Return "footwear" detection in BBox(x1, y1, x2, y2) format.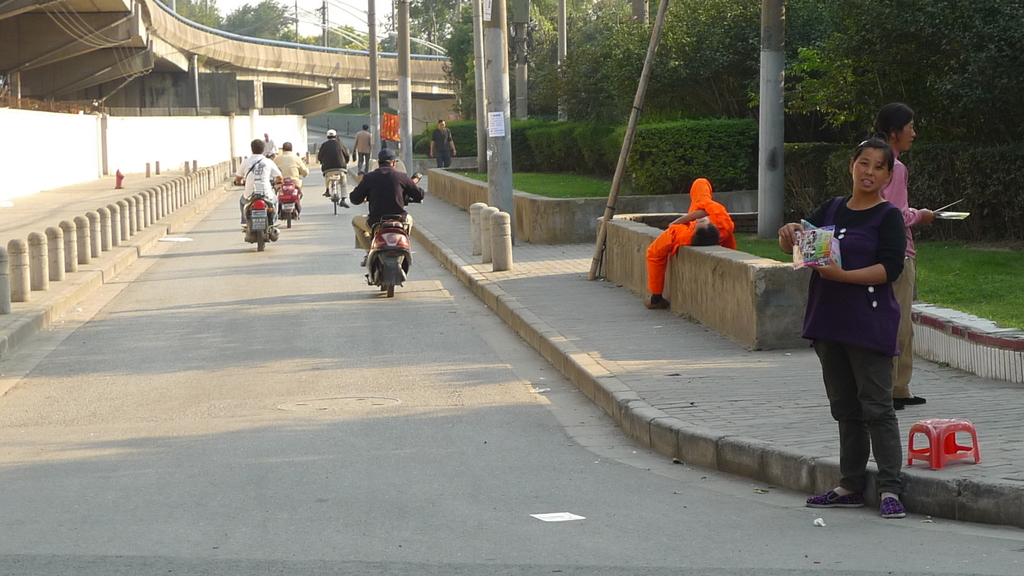
BBox(643, 297, 666, 308).
